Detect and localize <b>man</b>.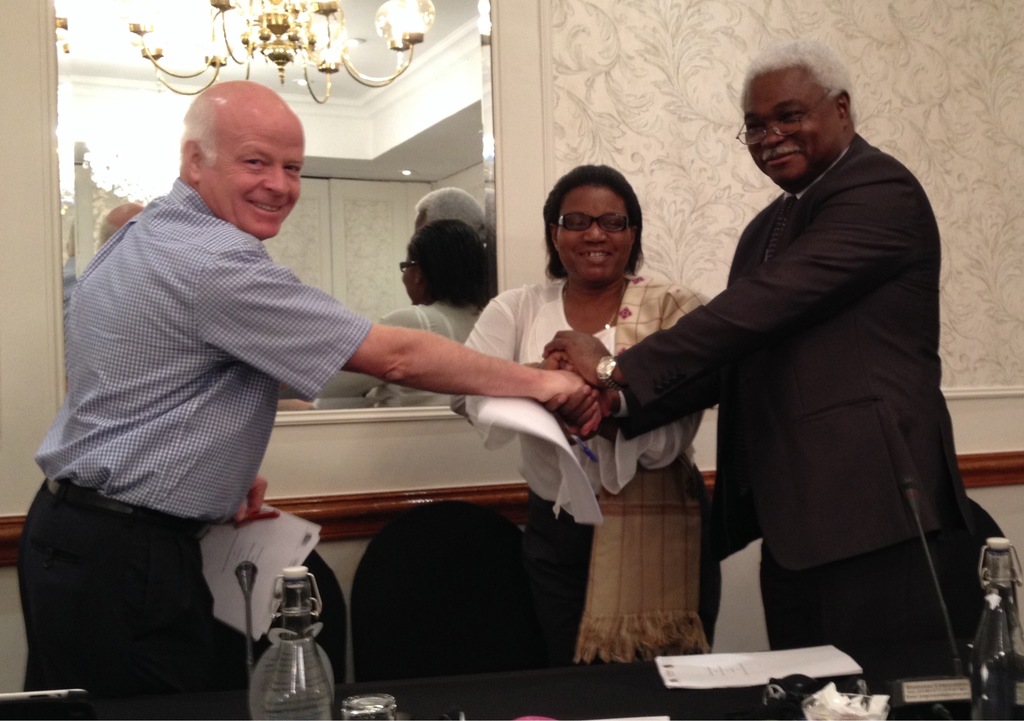
Localized at detection(13, 79, 611, 720).
